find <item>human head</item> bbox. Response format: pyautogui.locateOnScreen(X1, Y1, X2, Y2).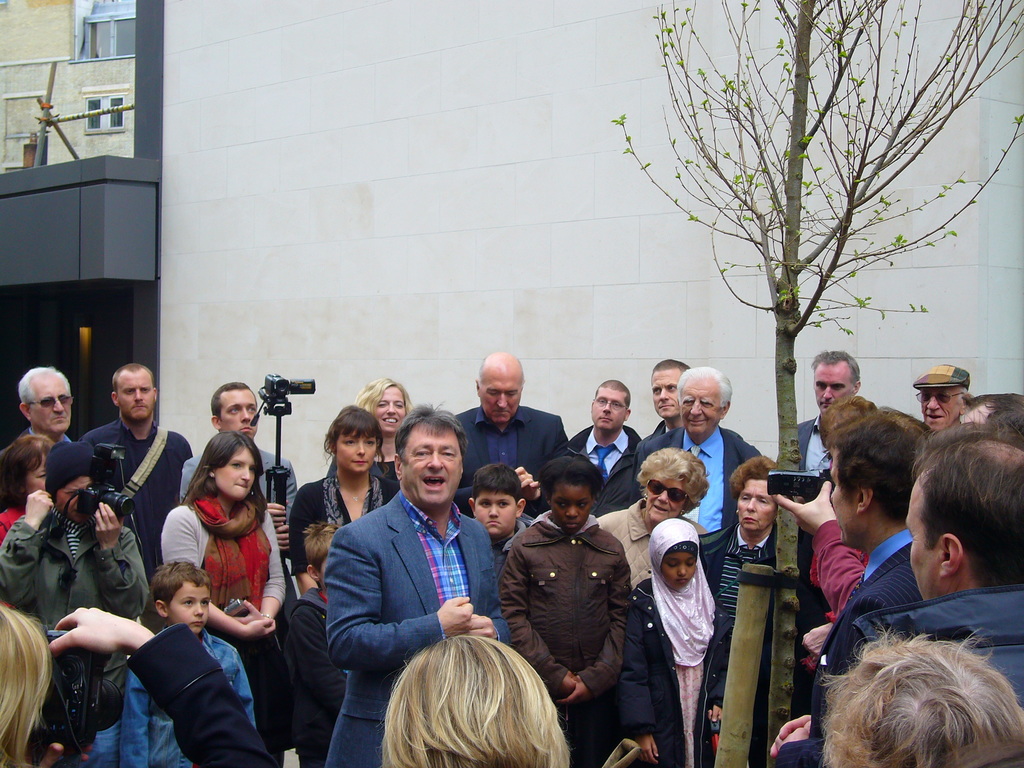
pyautogui.locateOnScreen(148, 563, 213, 639).
